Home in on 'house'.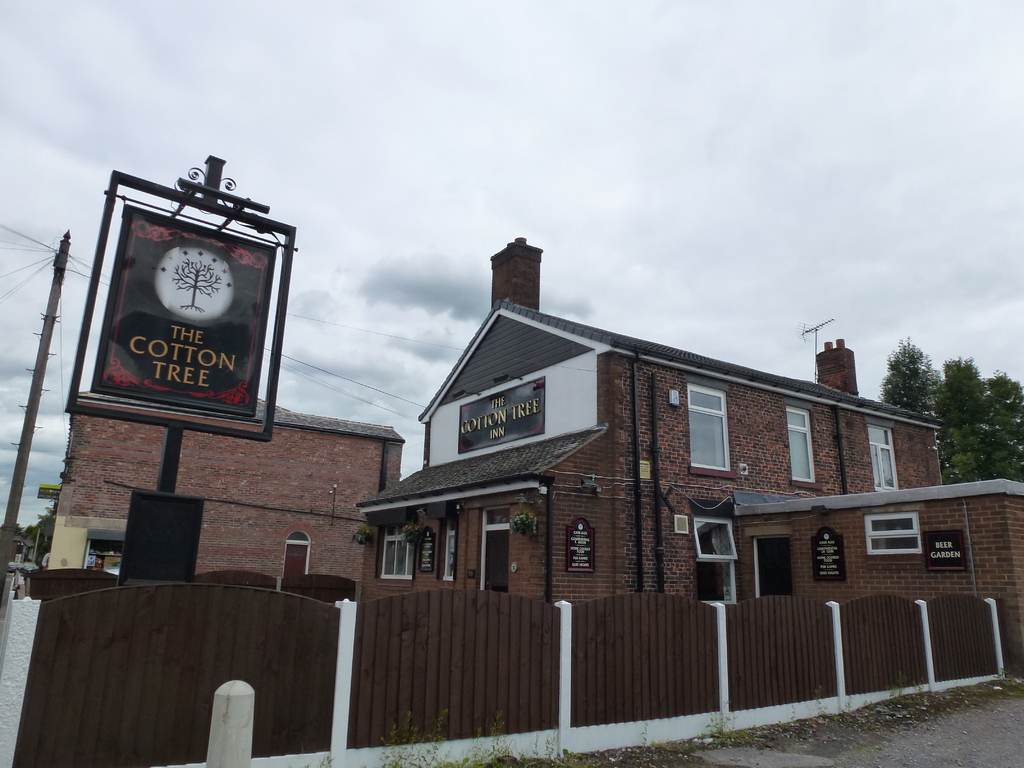
Homed in at [348, 225, 1023, 616].
